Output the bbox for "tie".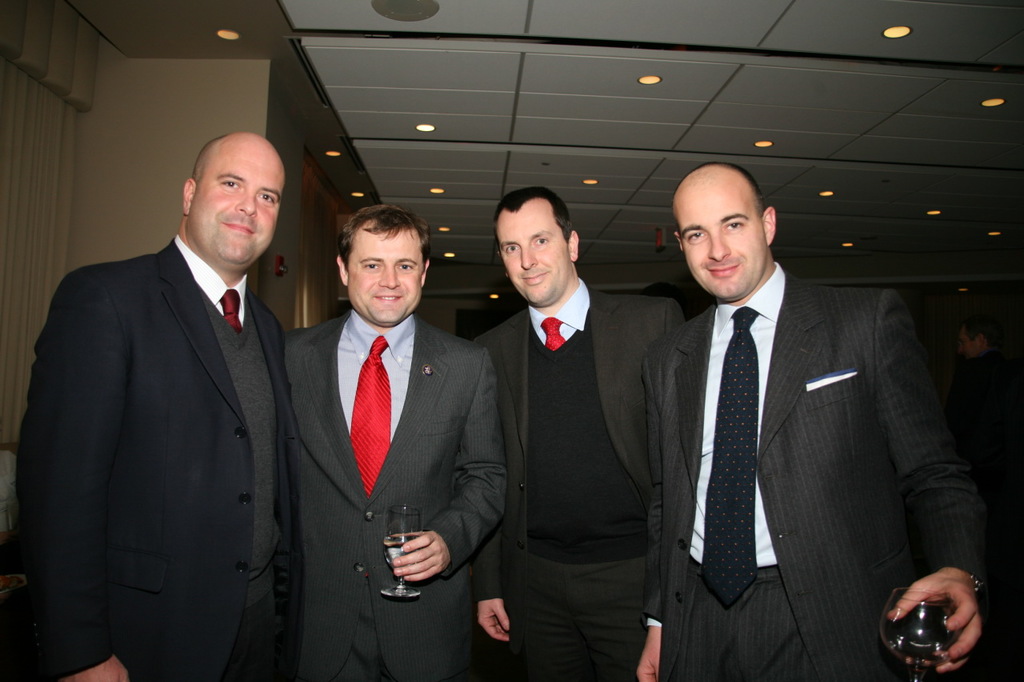
l=345, t=329, r=398, b=499.
